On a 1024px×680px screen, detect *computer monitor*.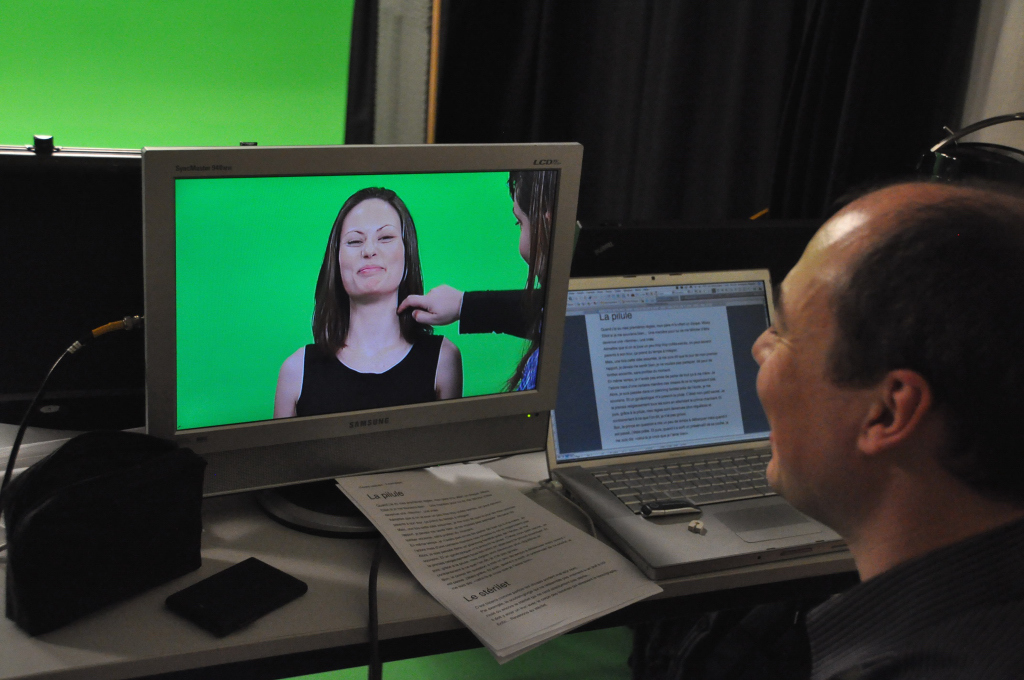
(162,171,590,480).
